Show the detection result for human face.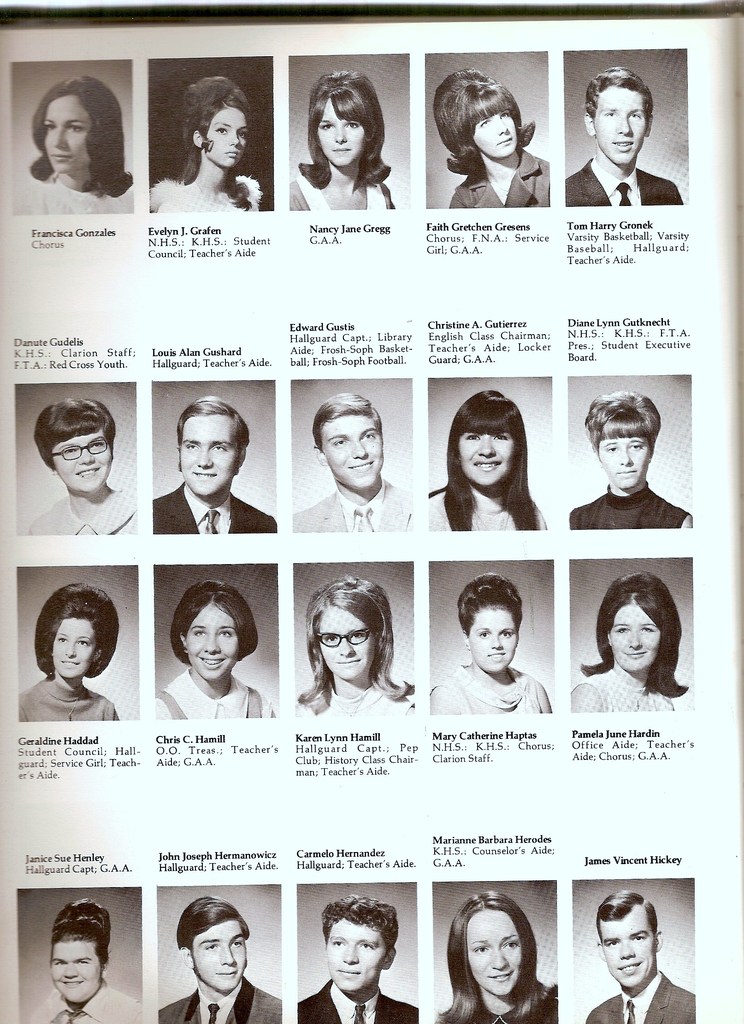
detection(205, 108, 245, 166).
